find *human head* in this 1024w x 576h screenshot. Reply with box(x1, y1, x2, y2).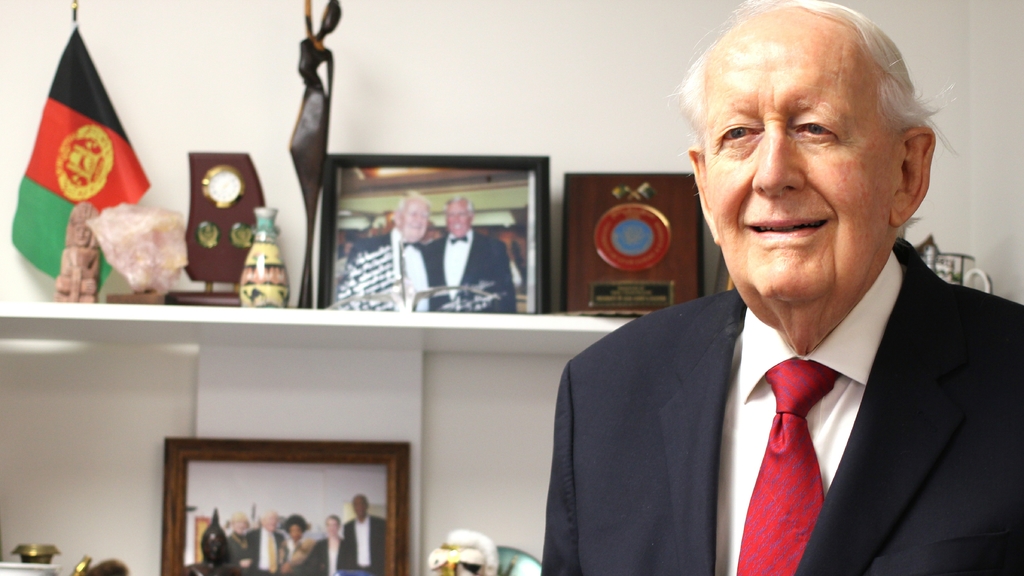
box(285, 518, 305, 545).
